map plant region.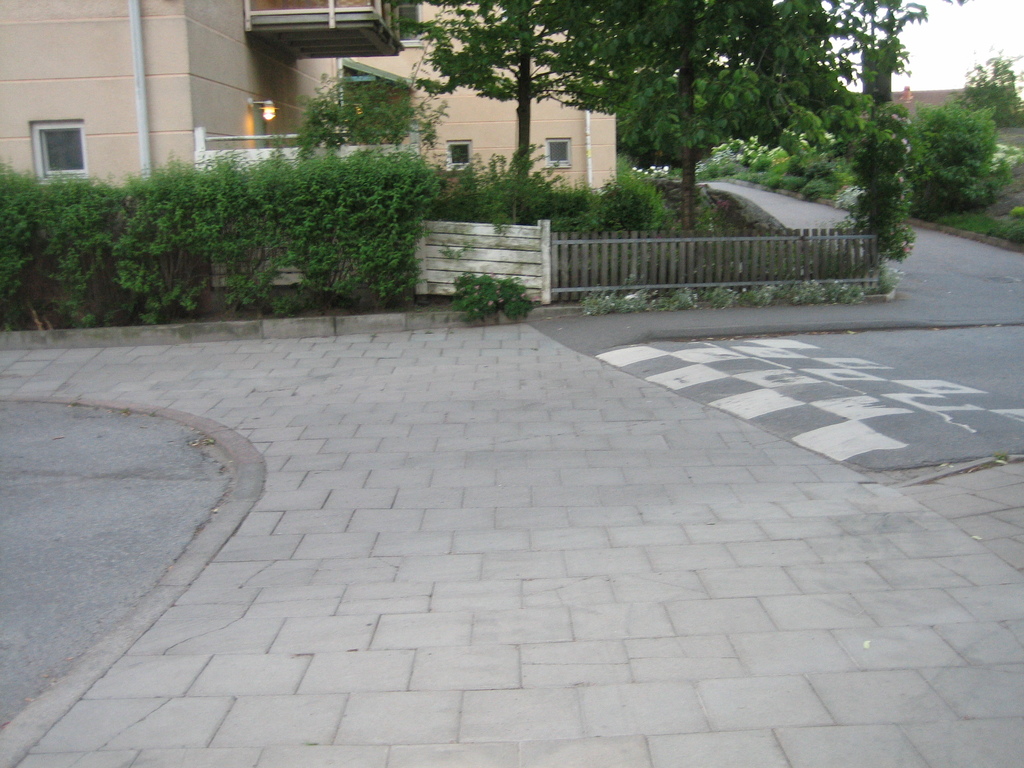
Mapped to 779/167/808/195.
